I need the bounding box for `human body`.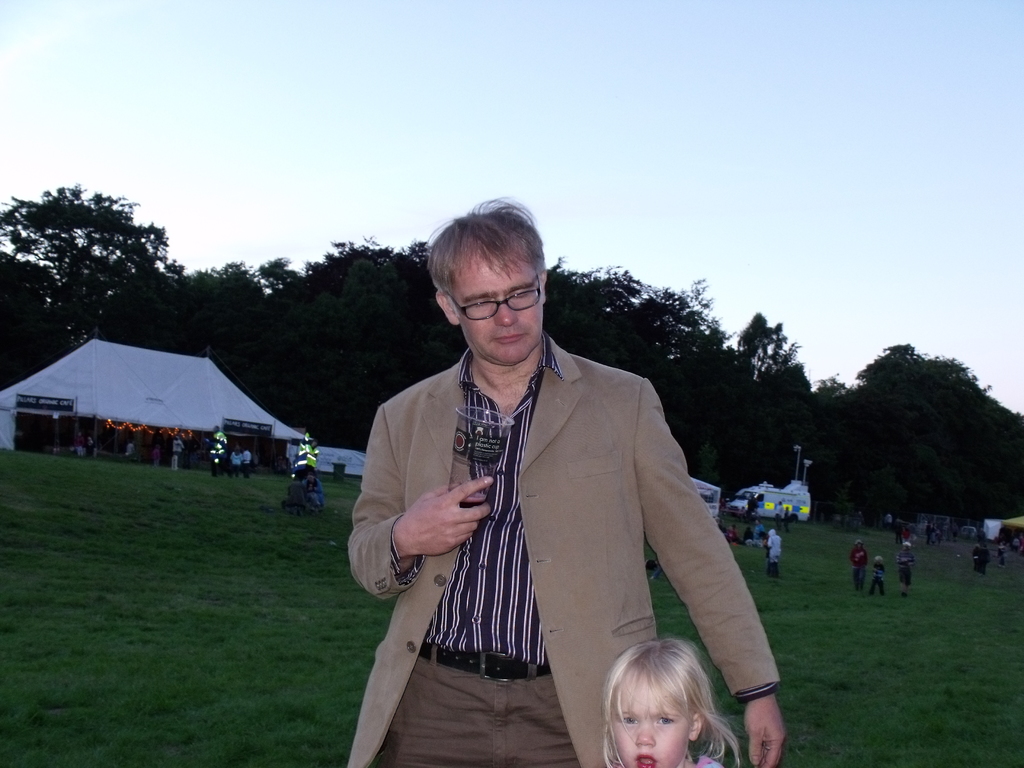
Here it is: pyautogui.locateOnScreen(884, 516, 894, 534).
